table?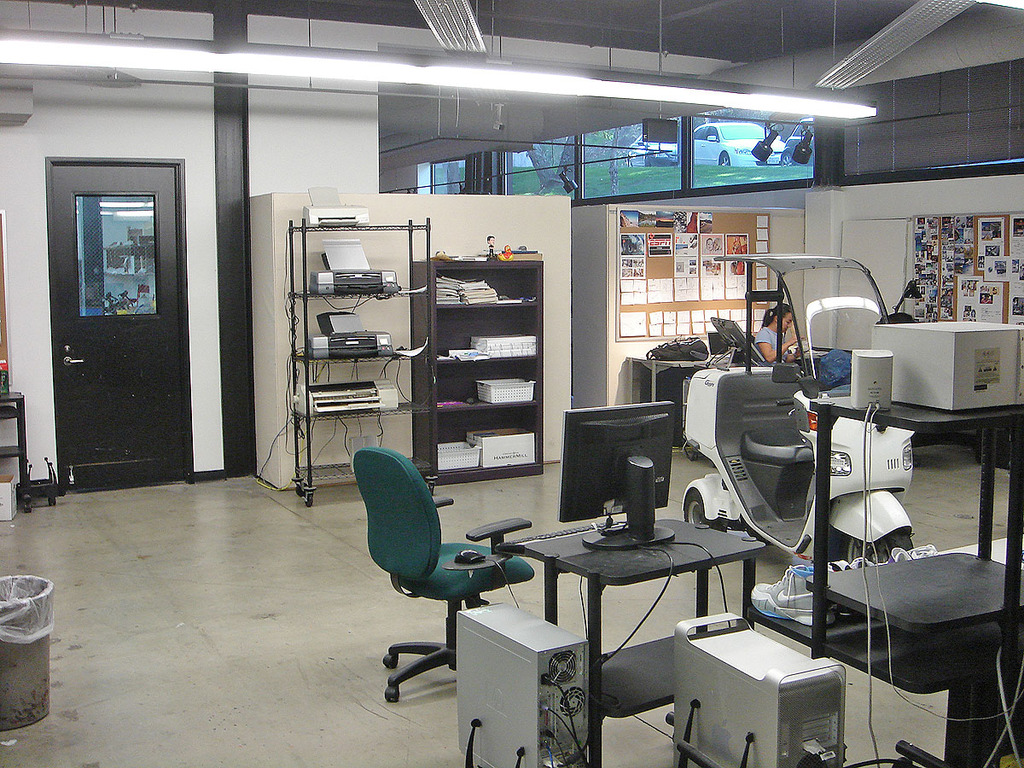
498/516/768/767
